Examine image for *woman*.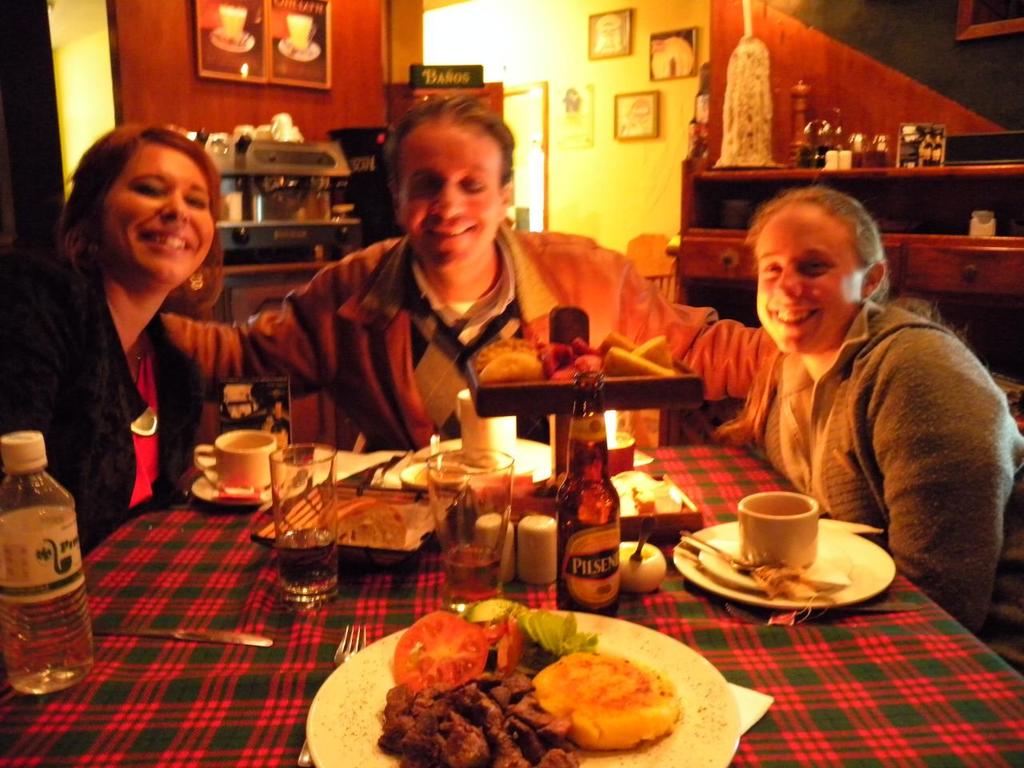
Examination result: box=[10, 109, 273, 551].
